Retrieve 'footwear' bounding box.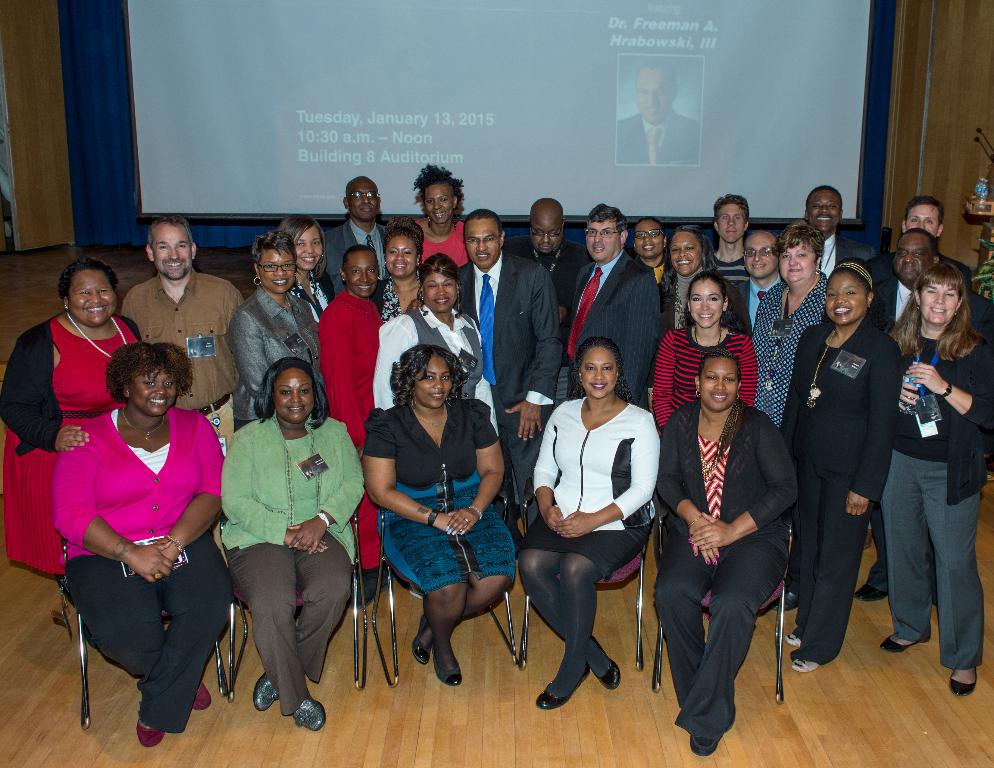
Bounding box: [785, 632, 800, 647].
